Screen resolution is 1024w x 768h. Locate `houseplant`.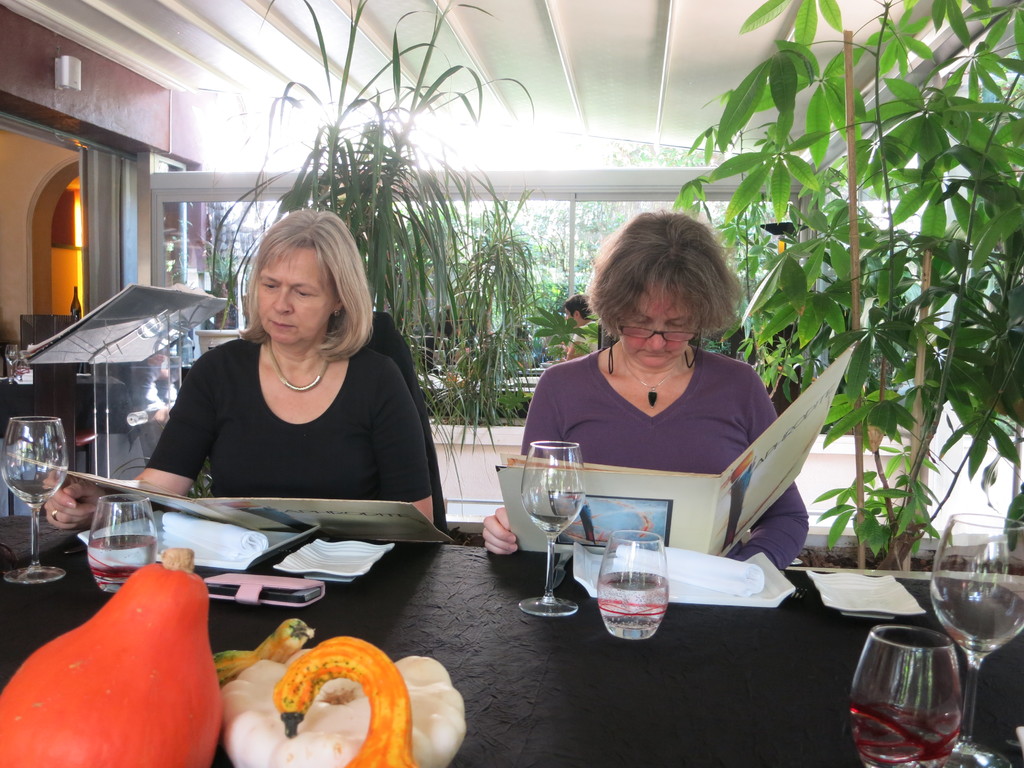
532 301 612 366.
